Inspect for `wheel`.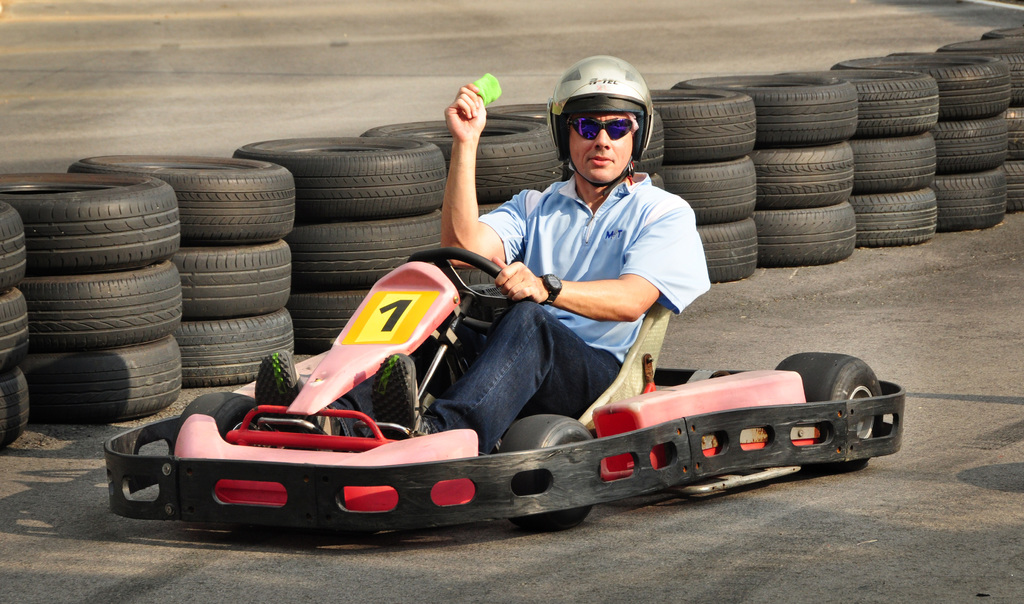
Inspection: (641,170,665,192).
